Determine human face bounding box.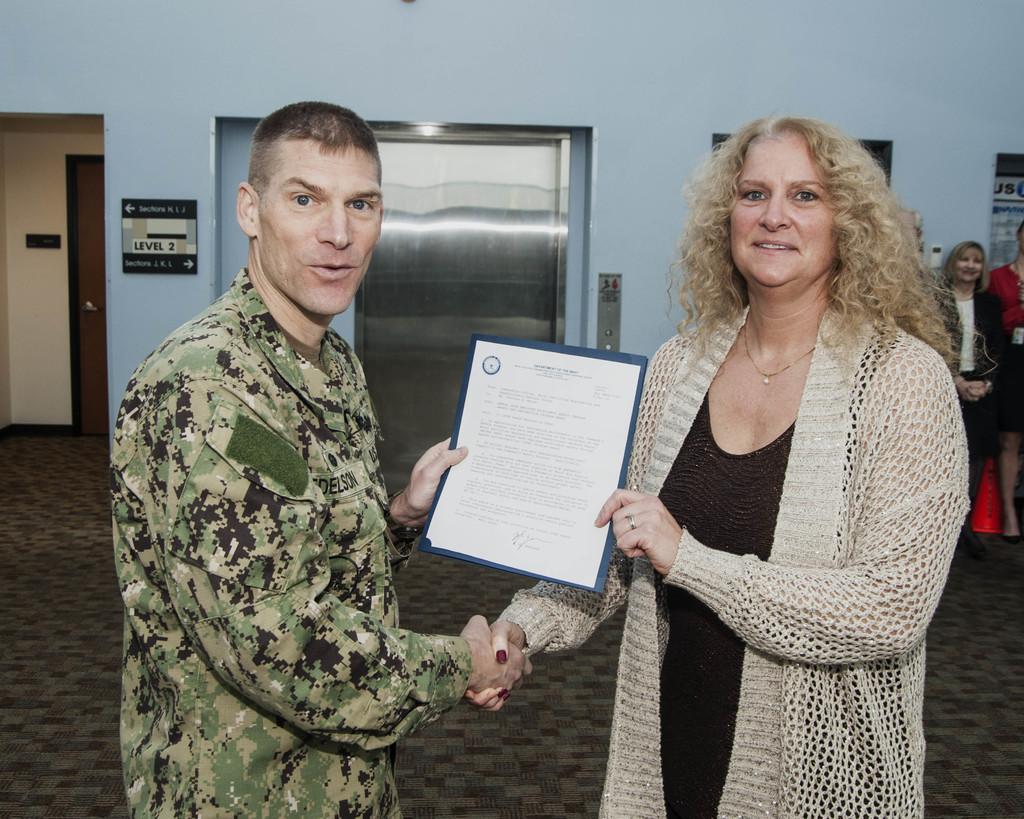
Determined: BBox(726, 135, 838, 285).
